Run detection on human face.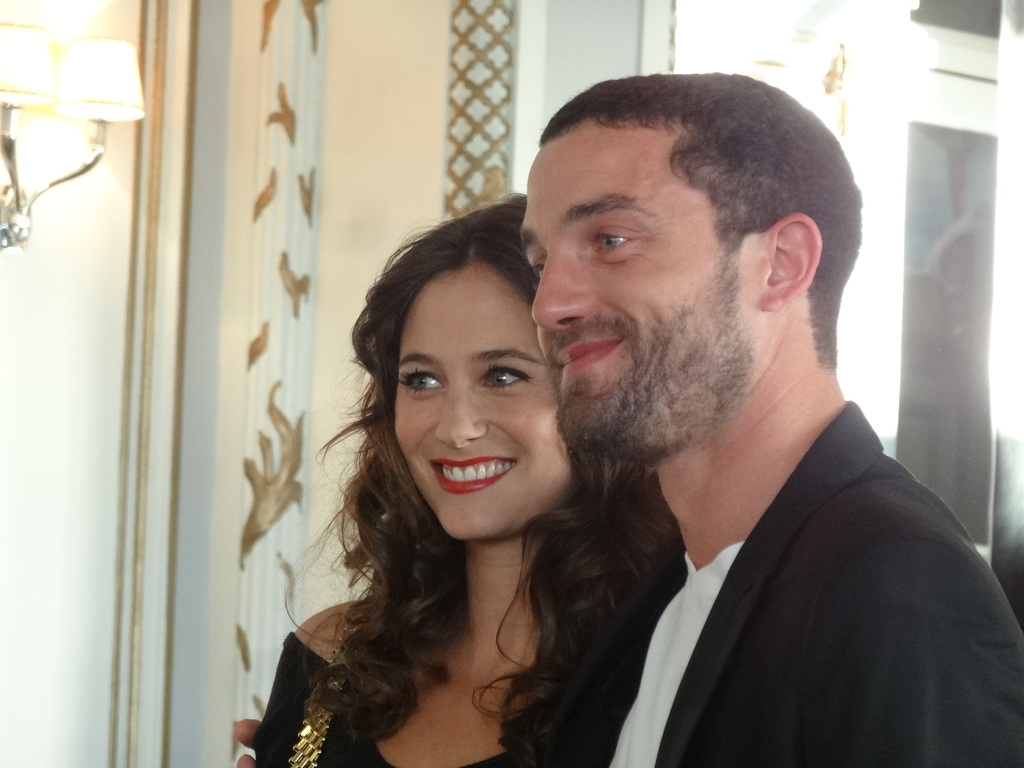
Result: locate(514, 124, 773, 463).
